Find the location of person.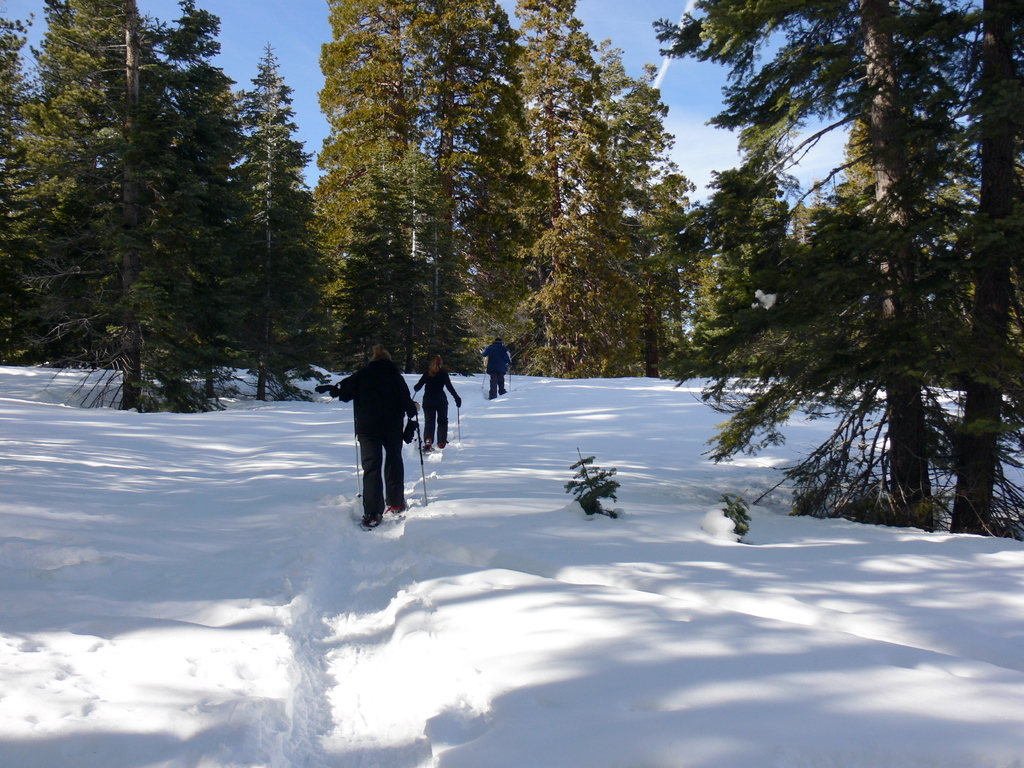
Location: left=476, top=337, right=514, bottom=401.
